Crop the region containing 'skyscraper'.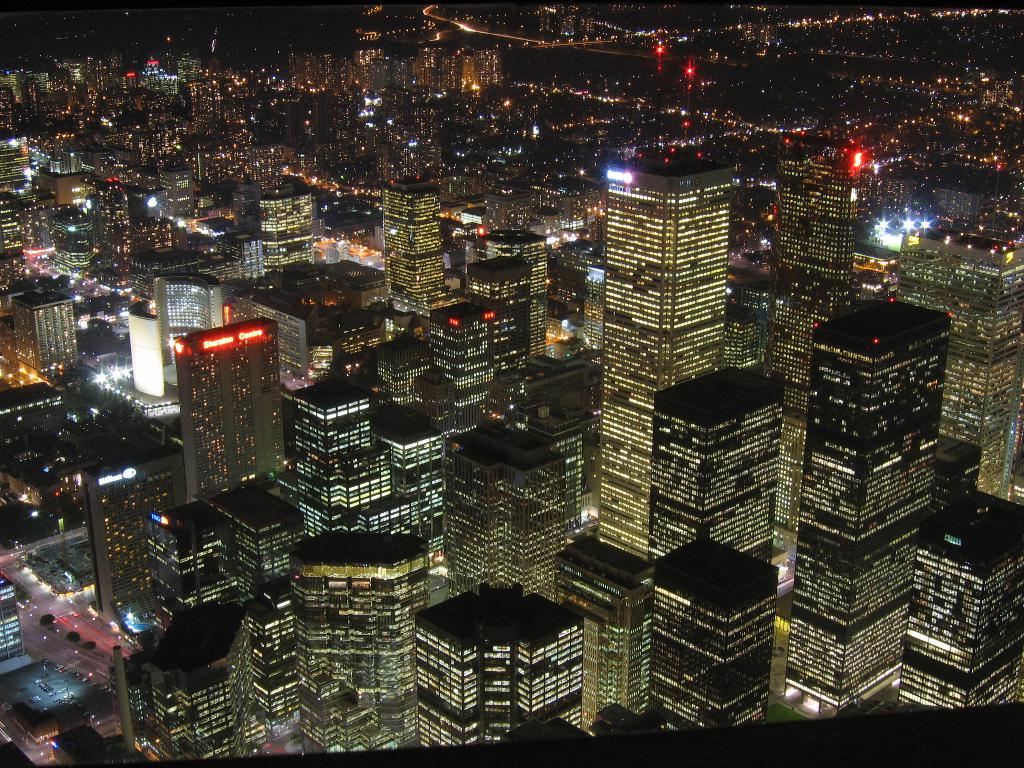
Crop region: box(112, 598, 264, 744).
